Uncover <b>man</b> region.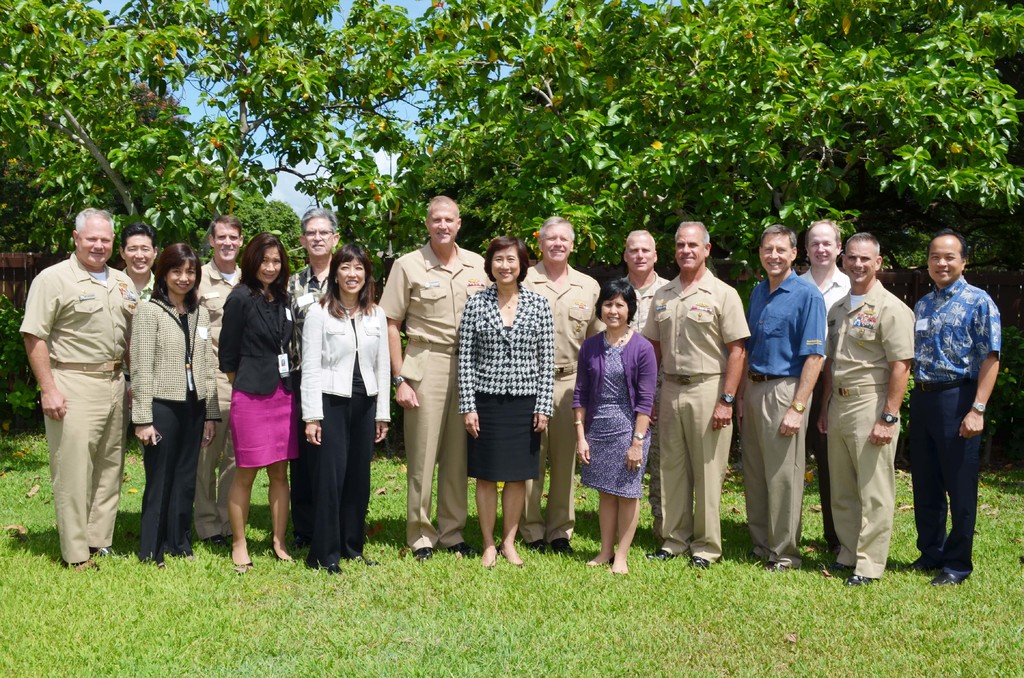
Uncovered: 813,236,915,602.
